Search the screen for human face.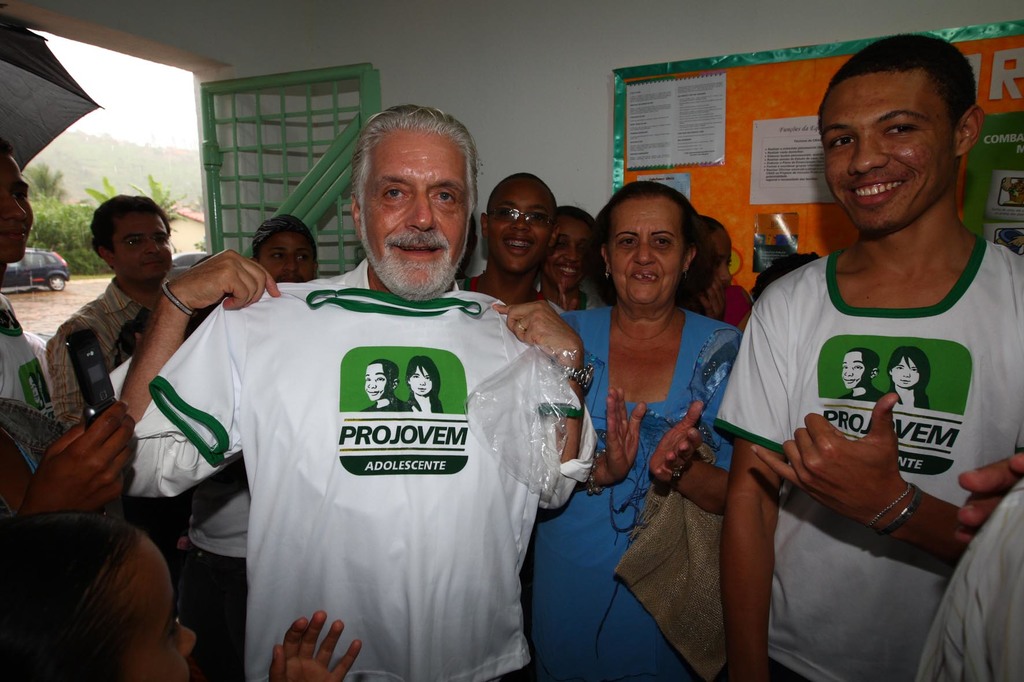
Found at [x1=257, y1=228, x2=317, y2=282].
